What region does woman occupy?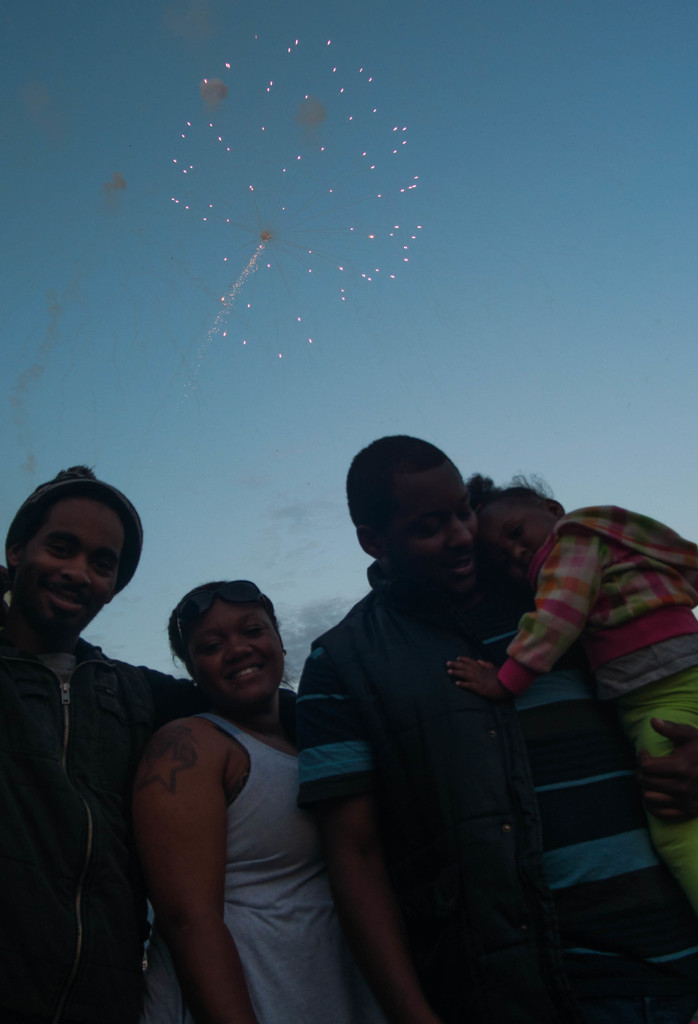
(98, 536, 339, 1021).
